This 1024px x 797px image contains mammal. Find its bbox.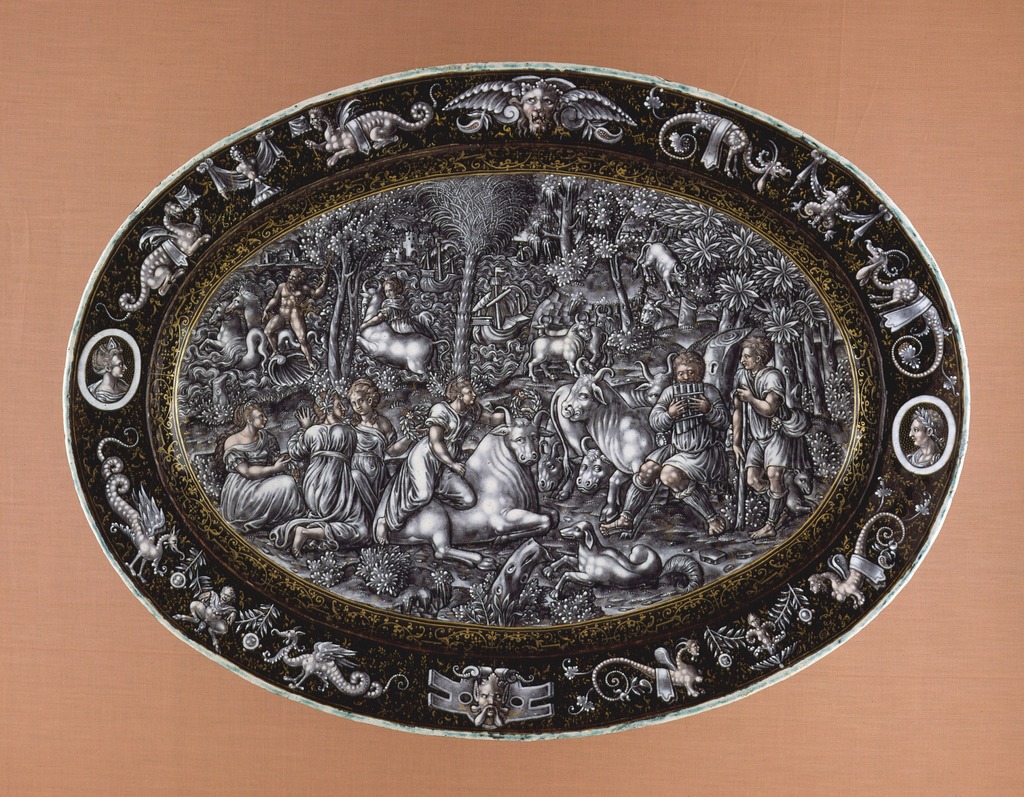
[255, 267, 333, 368].
